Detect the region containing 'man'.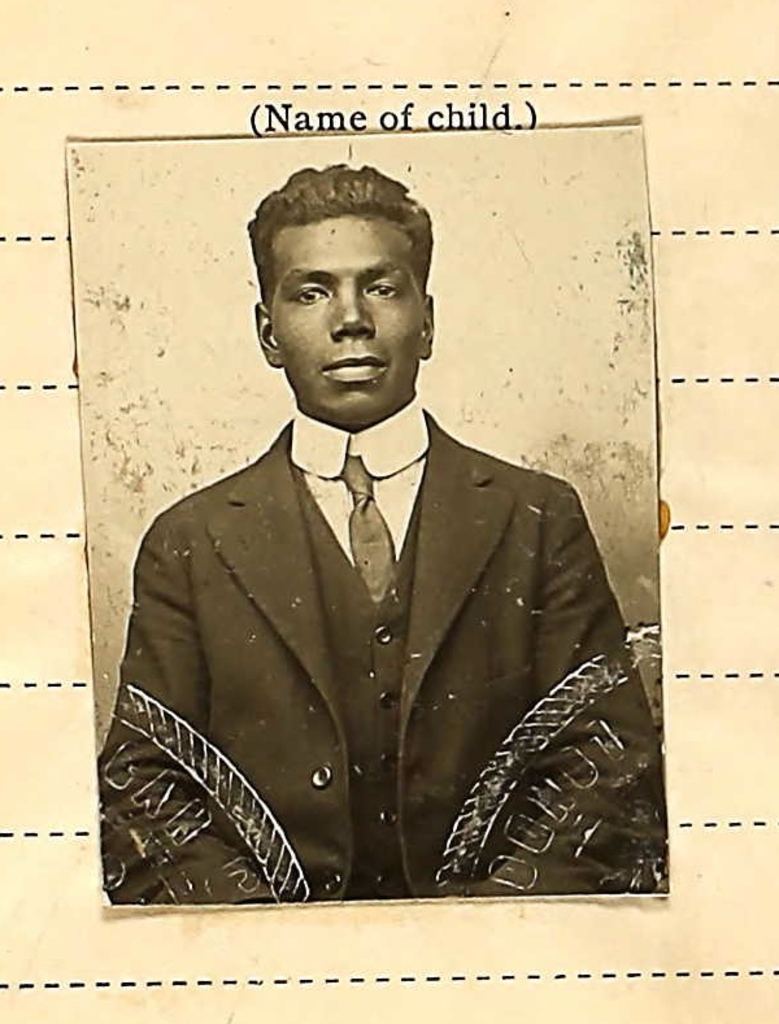
<region>88, 162, 667, 908</region>.
